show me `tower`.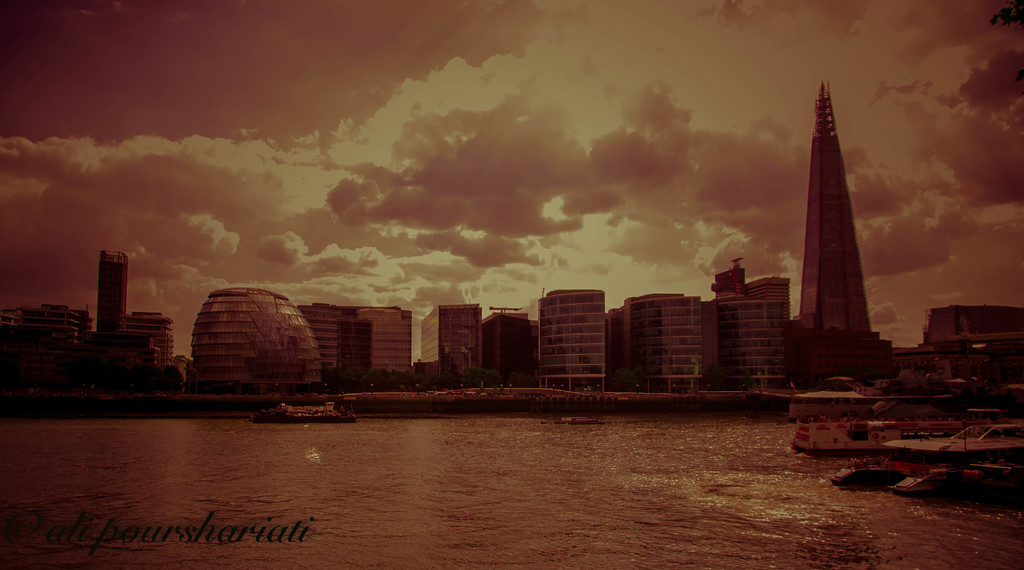
`tower` is here: 712/297/776/388.
